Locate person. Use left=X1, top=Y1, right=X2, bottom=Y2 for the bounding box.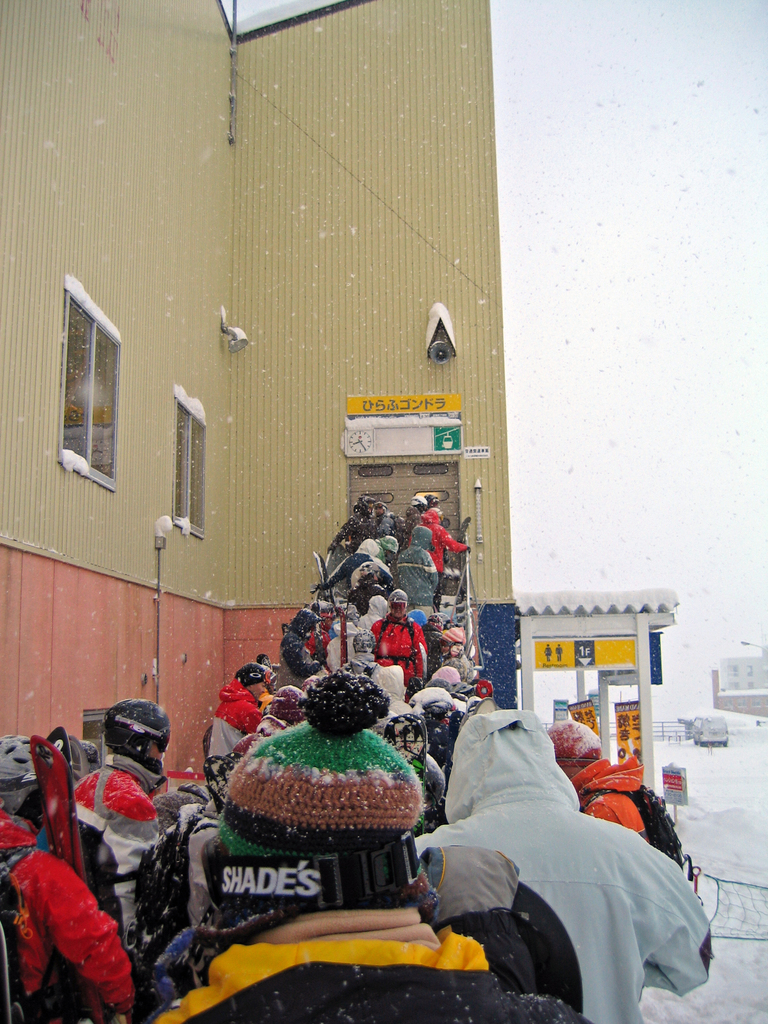
left=414, top=488, right=461, bottom=577.
